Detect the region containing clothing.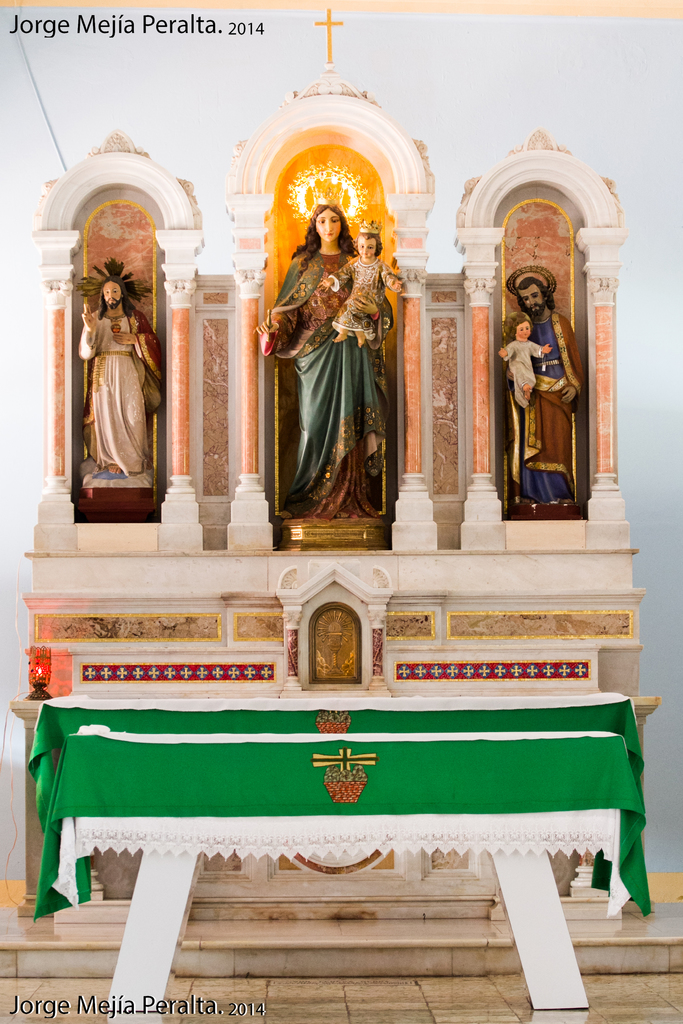
501 311 580 484.
